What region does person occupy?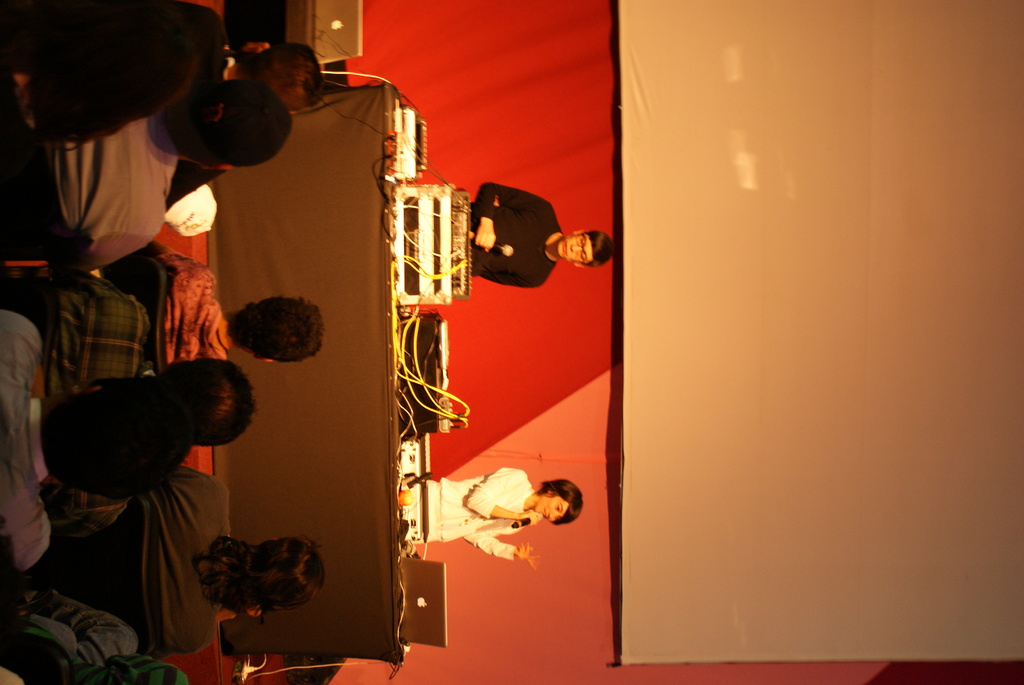
left=403, top=468, right=584, bottom=574.
